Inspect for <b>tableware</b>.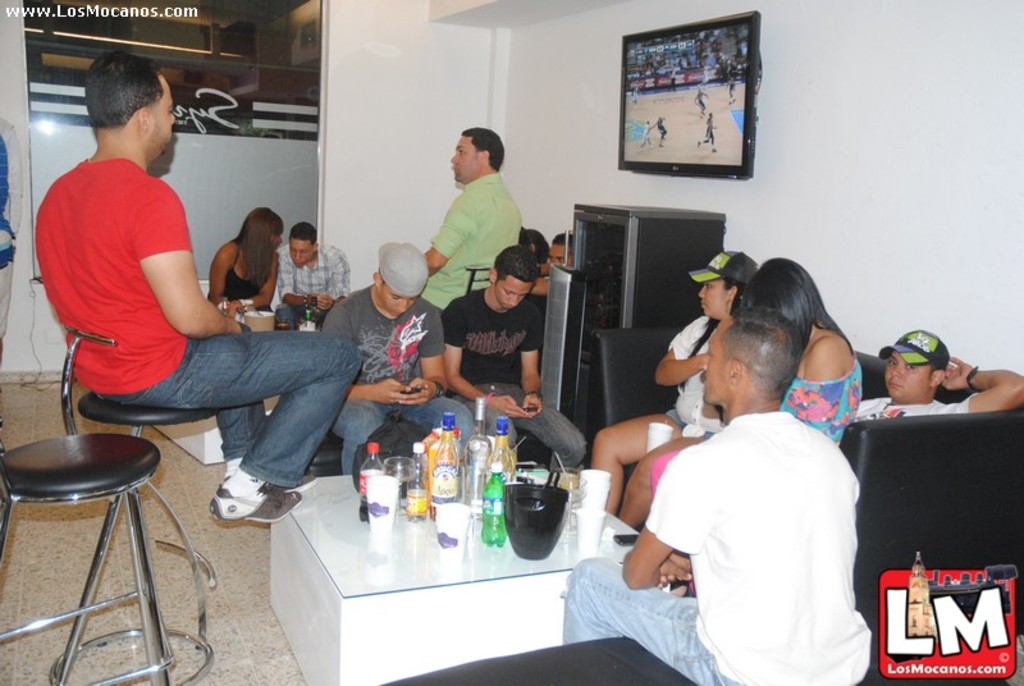
Inspection: <bbox>550, 467, 617, 553</bbox>.
